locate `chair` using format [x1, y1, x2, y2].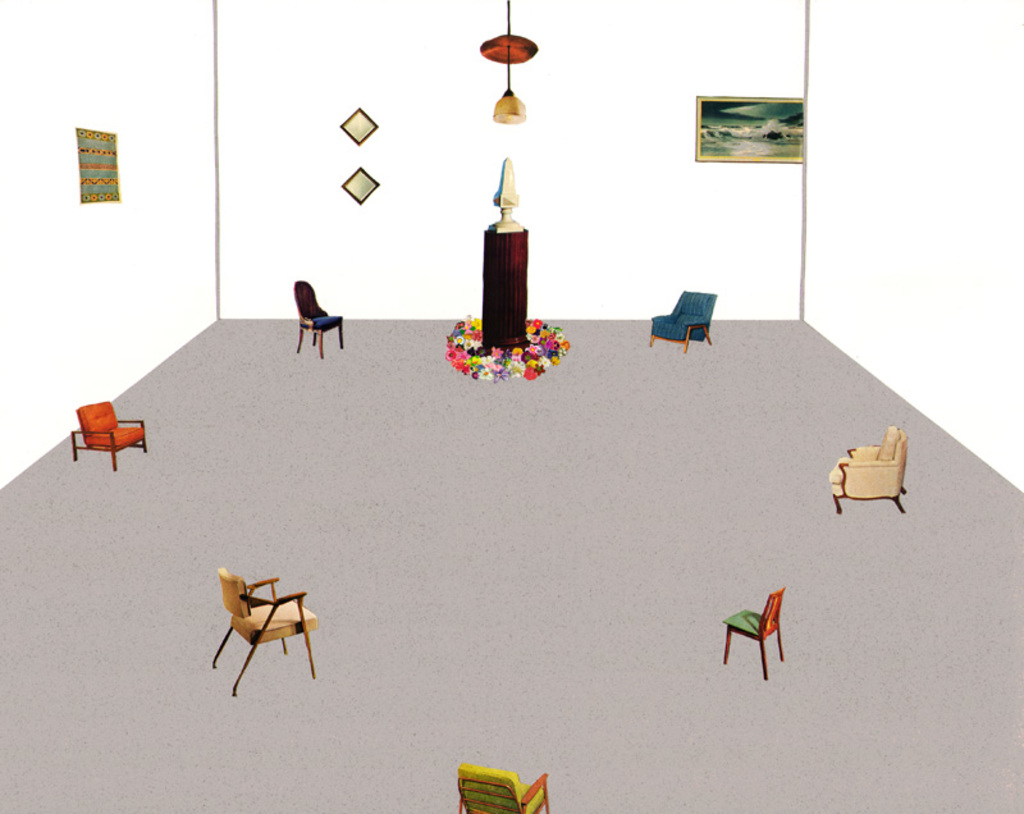
[292, 276, 347, 357].
